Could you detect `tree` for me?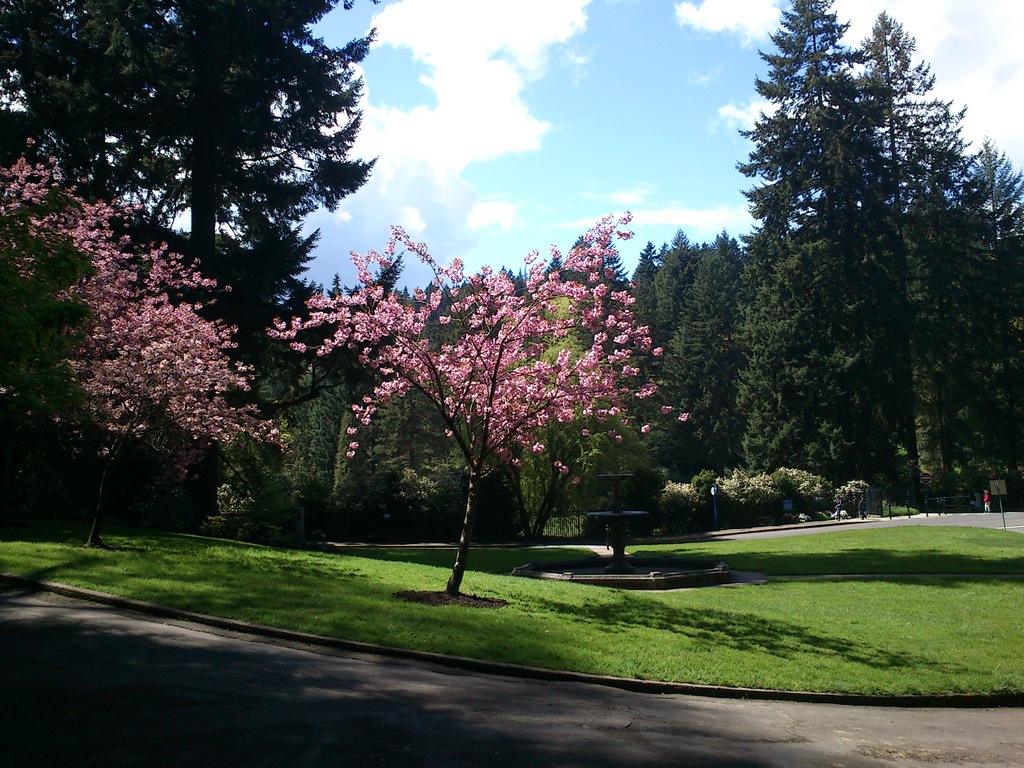
Detection result: select_region(646, 1, 1022, 522).
